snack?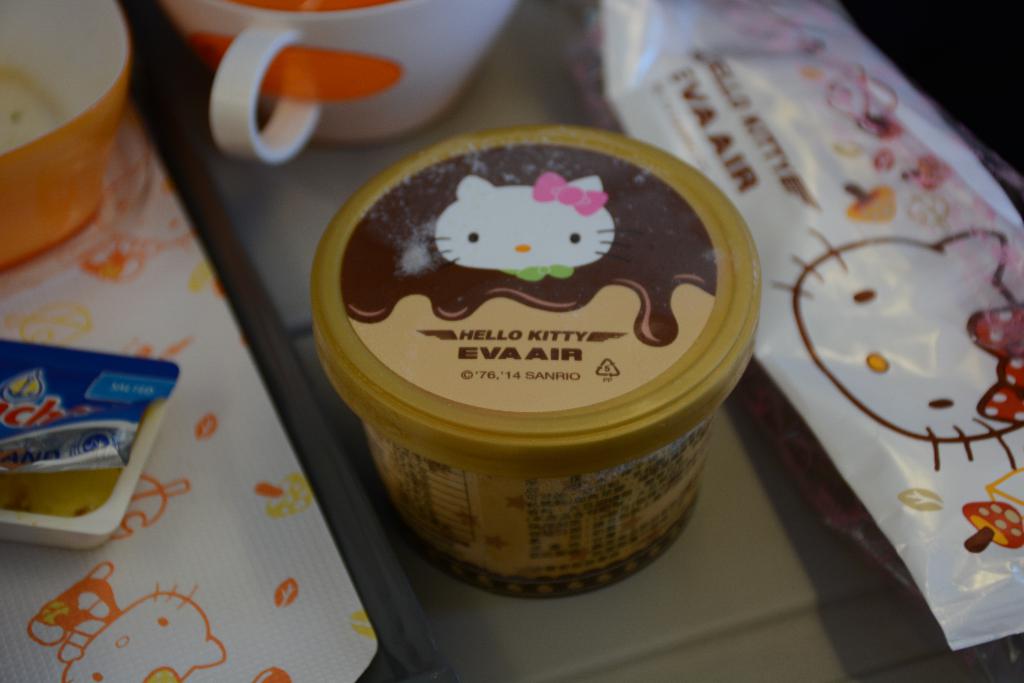
box(289, 129, 778, 531)
